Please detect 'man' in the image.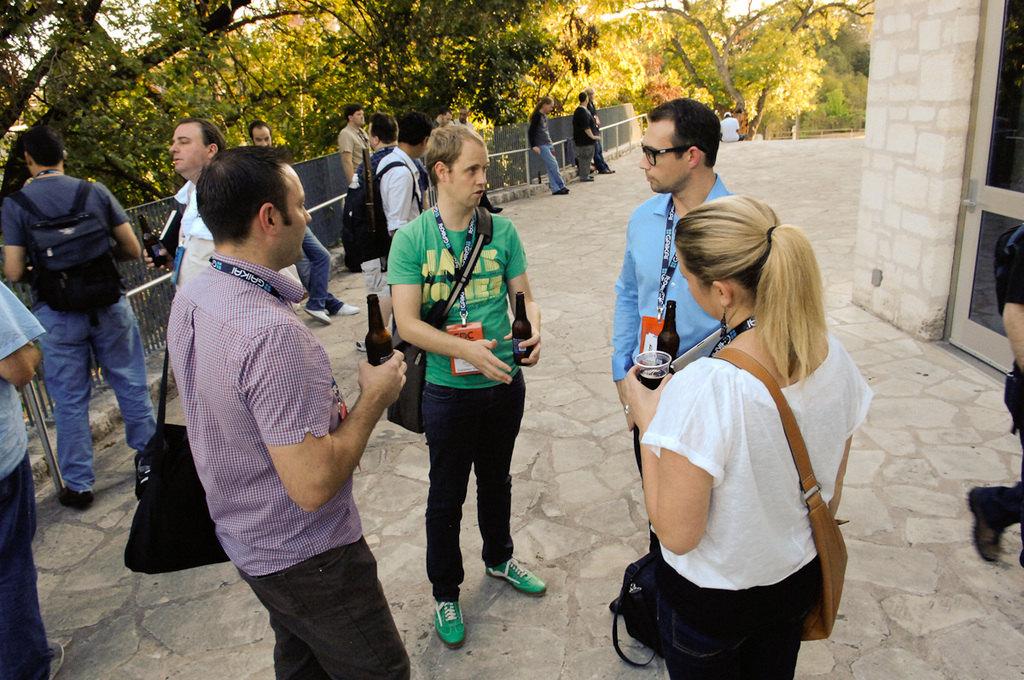
[371,112,434,248].
